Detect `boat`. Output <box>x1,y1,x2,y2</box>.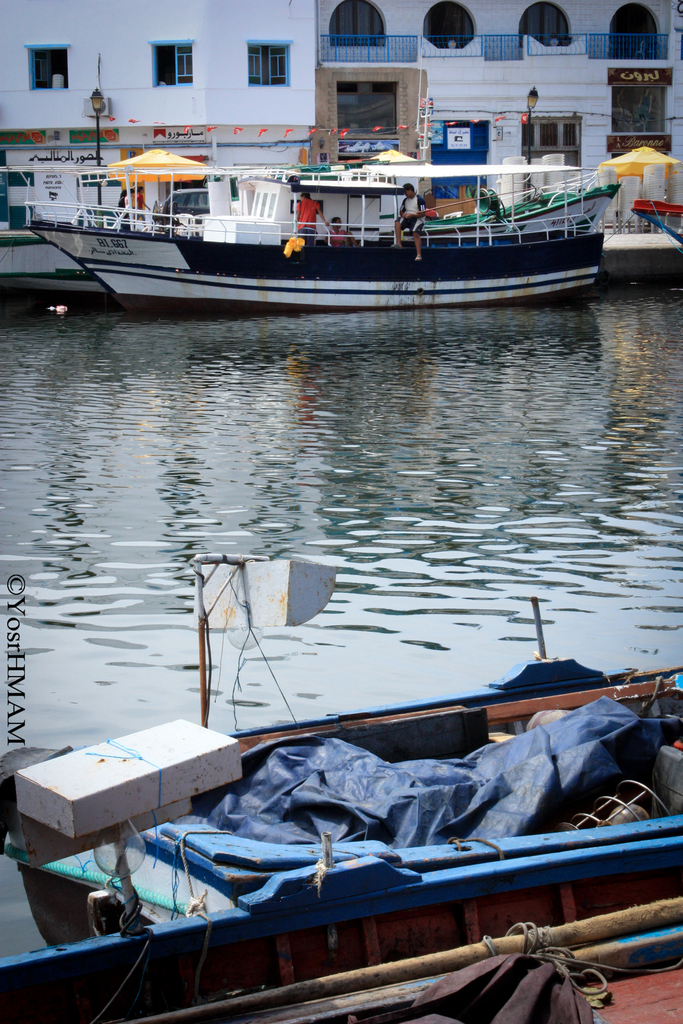
<box>421,169,626,237</box>.
